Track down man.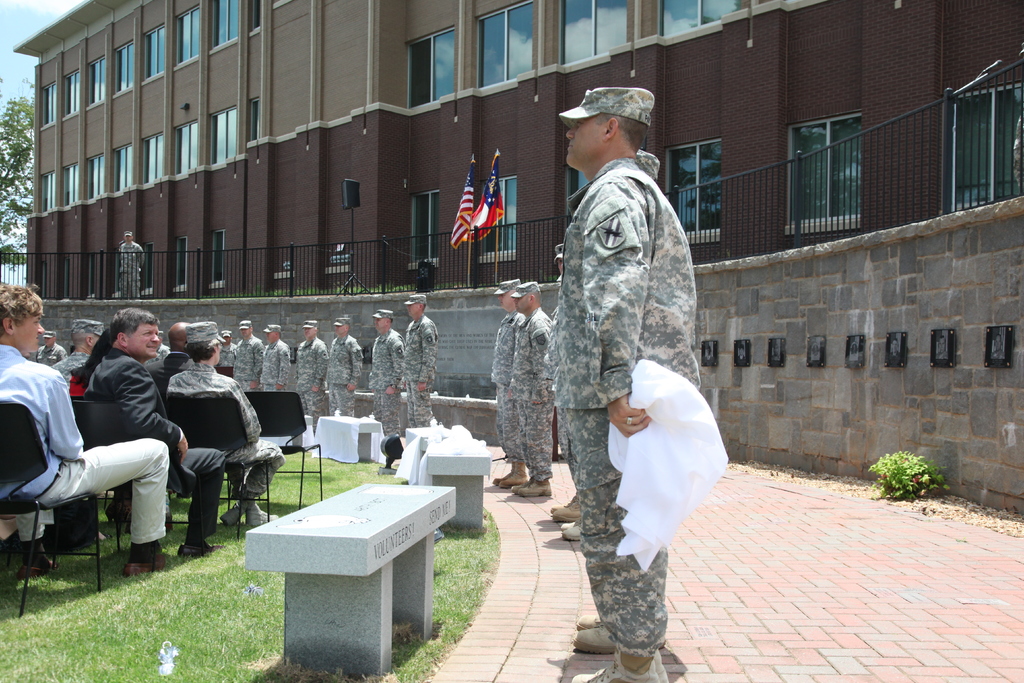
Tracked to 401 293 436 429.
